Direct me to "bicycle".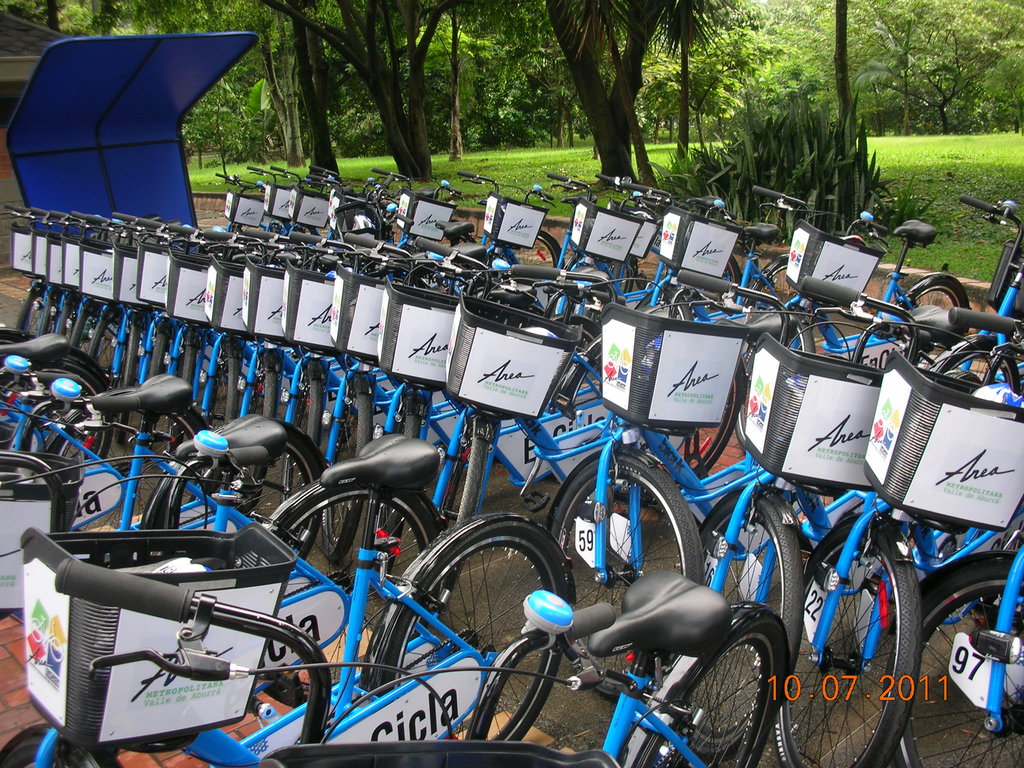
Direction: 735, 225, 1002, 331.
